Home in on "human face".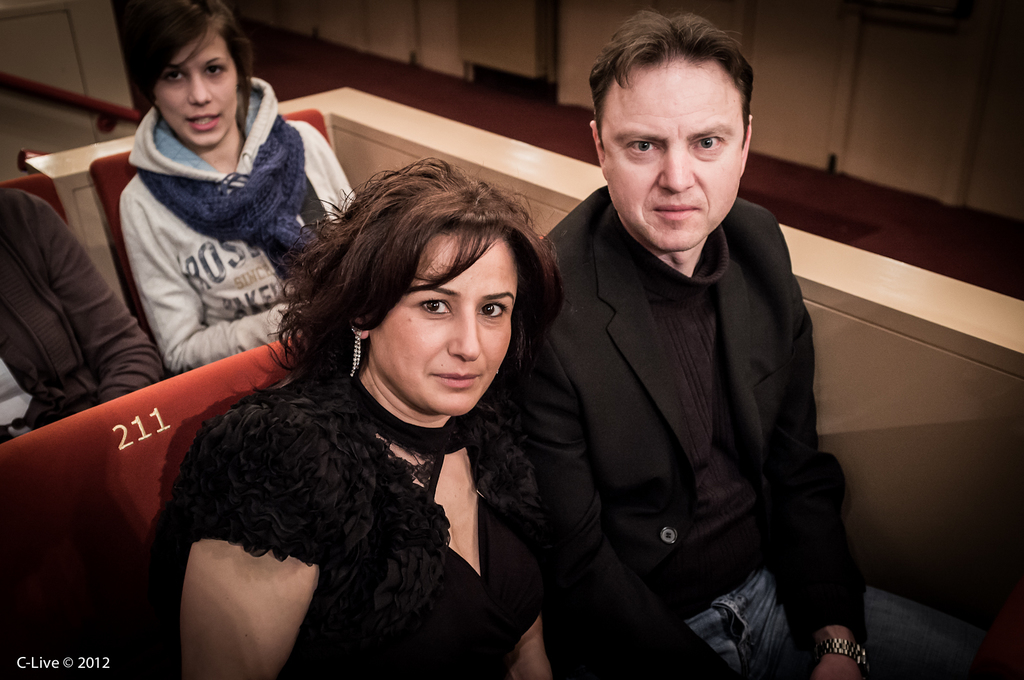
Homed in at 600:56:746:251.
